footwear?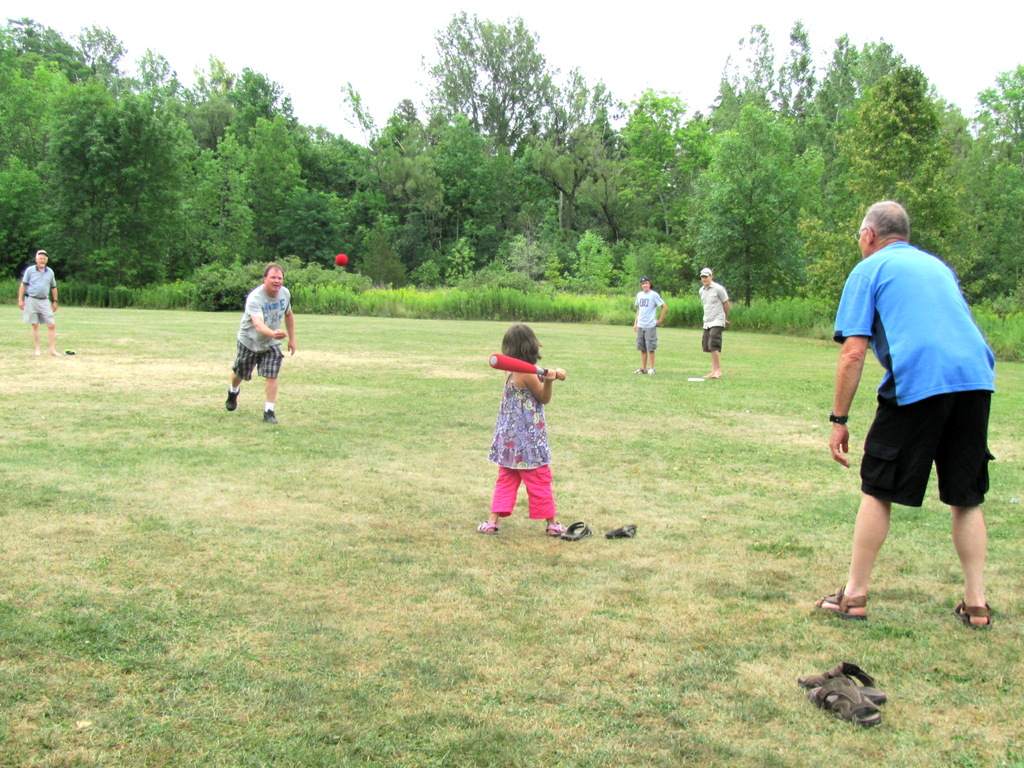
[x1=953, y1=606, x2=991, y2=628]
